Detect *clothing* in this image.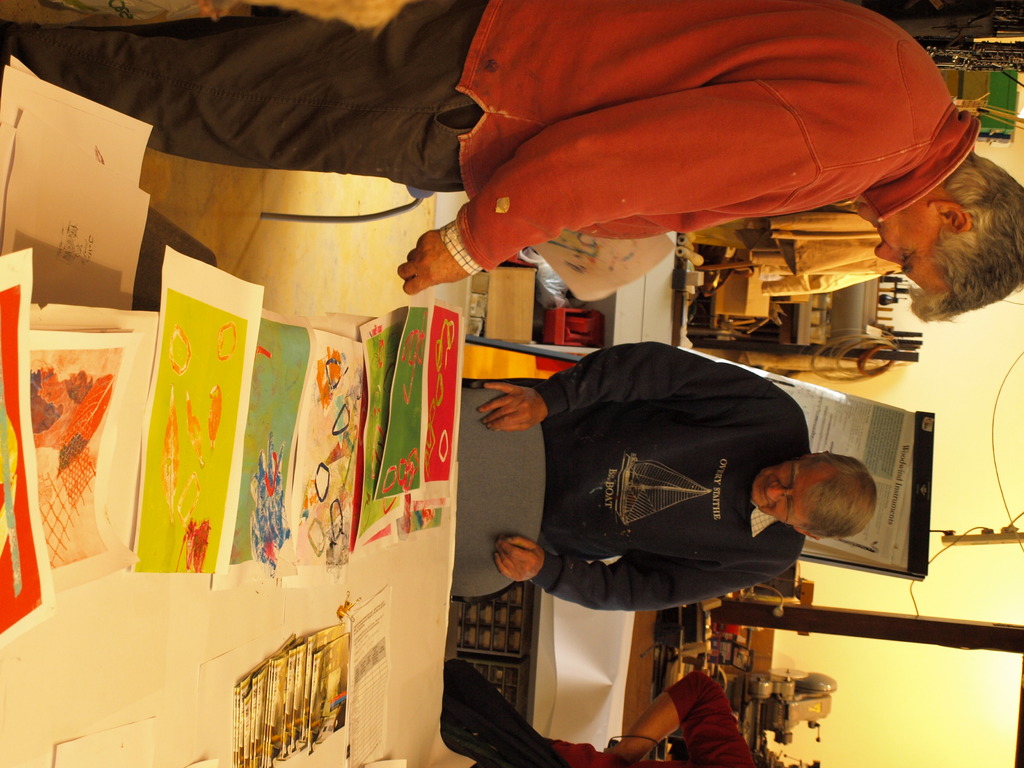
Detection: <region>469, 673, 753, 767</region>.
